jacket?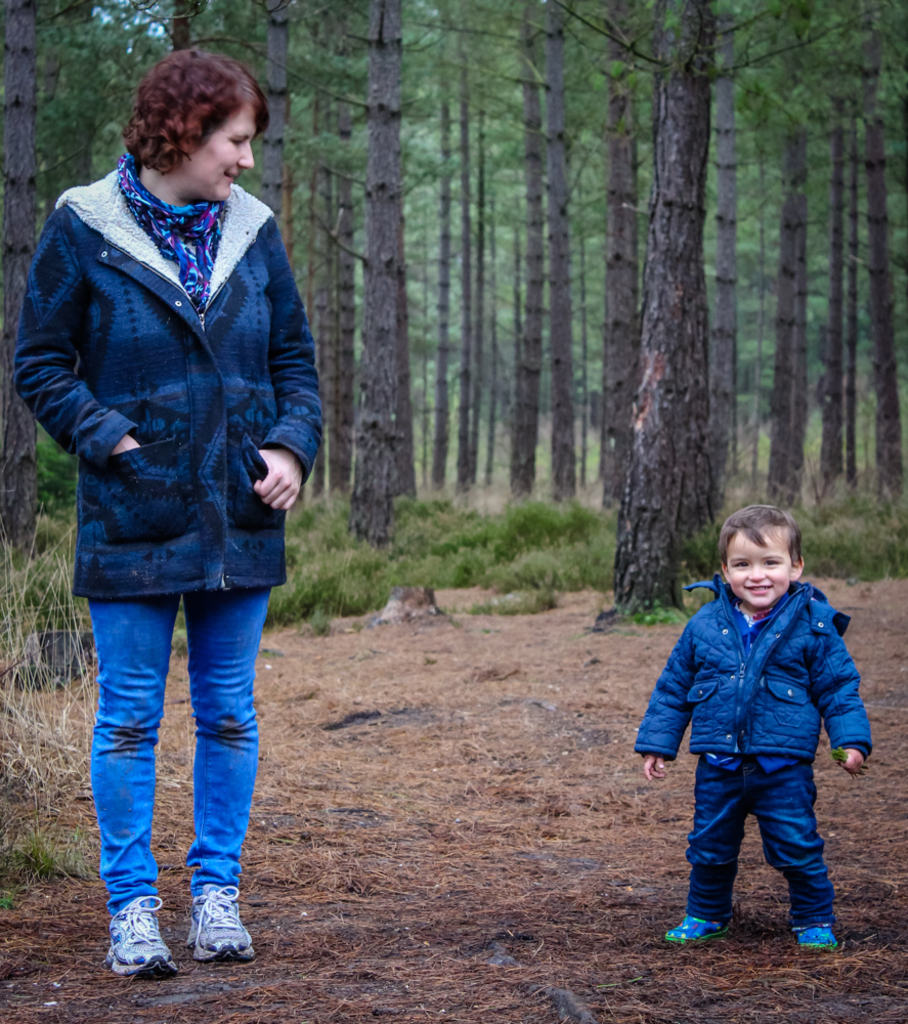
(left=31, top=85, right=312, bottom=574)
